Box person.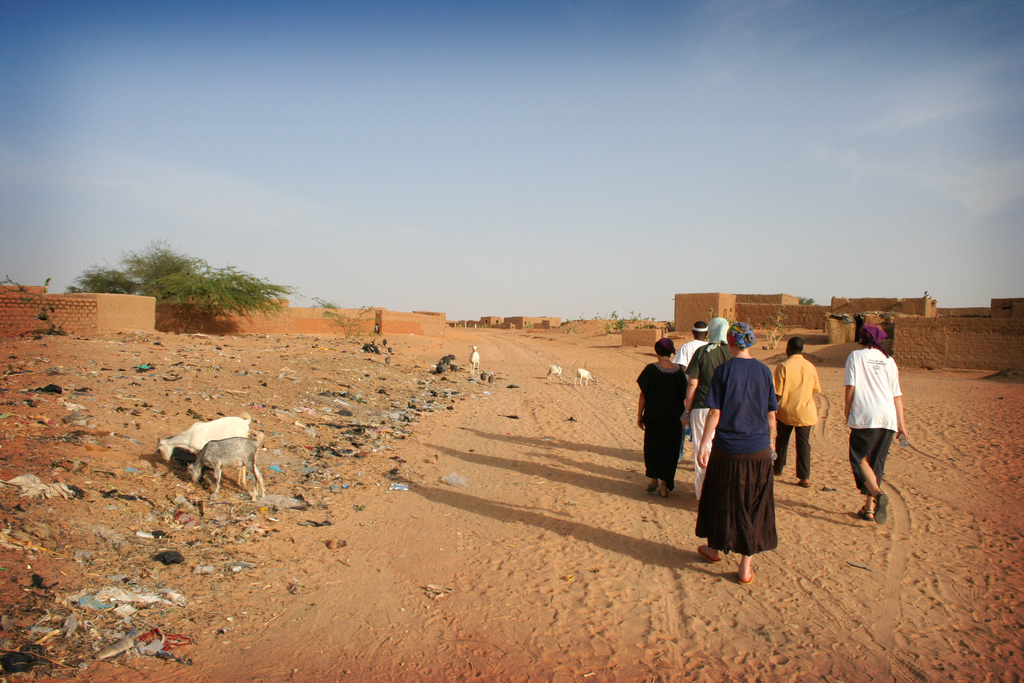
(638, 334, 692, 502).
